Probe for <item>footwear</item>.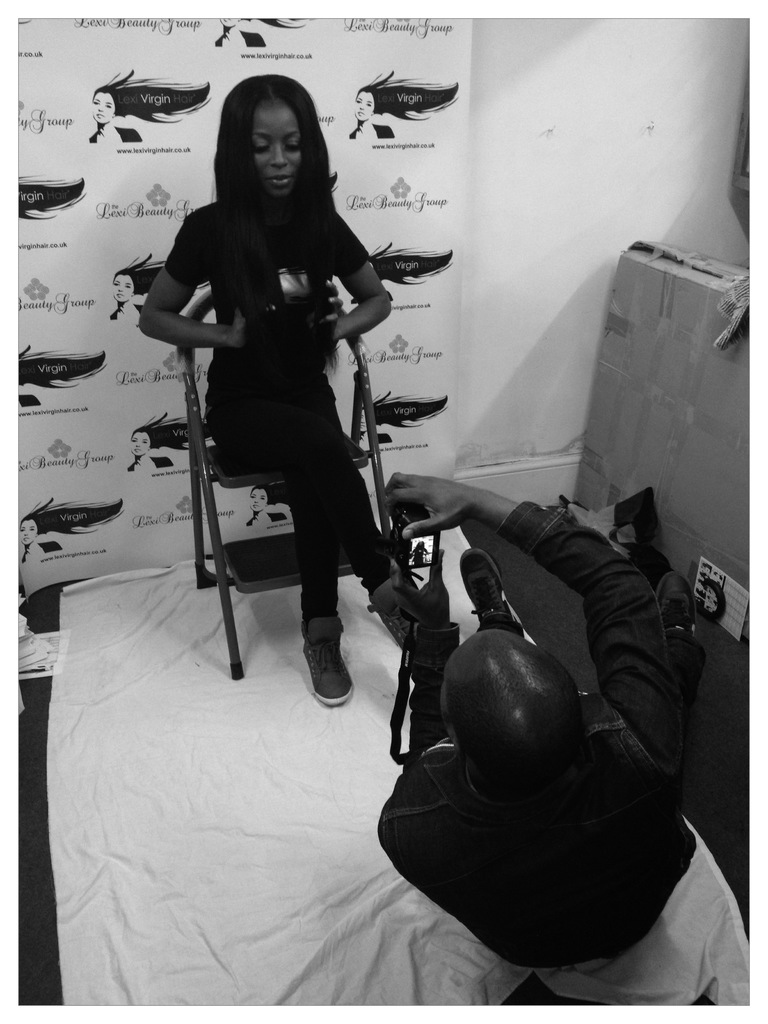
Probe result: bbox(365, 574, 426, 651).
